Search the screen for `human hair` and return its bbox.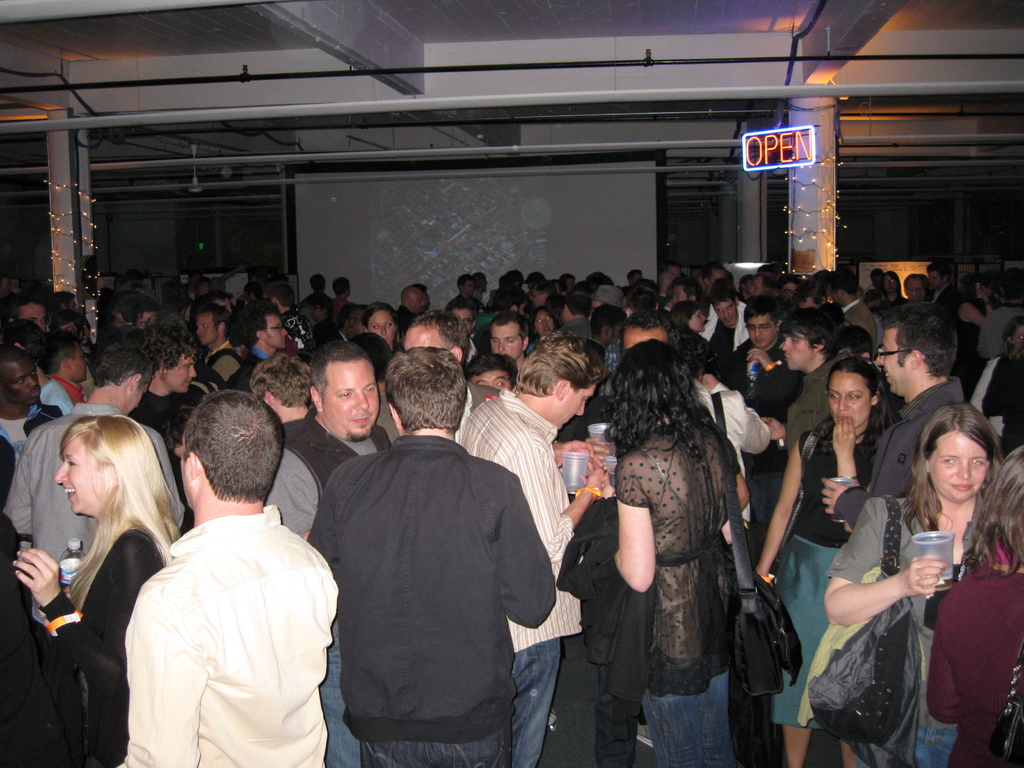
Found: (x1=415, y1=304, x2=470, y2=358).
